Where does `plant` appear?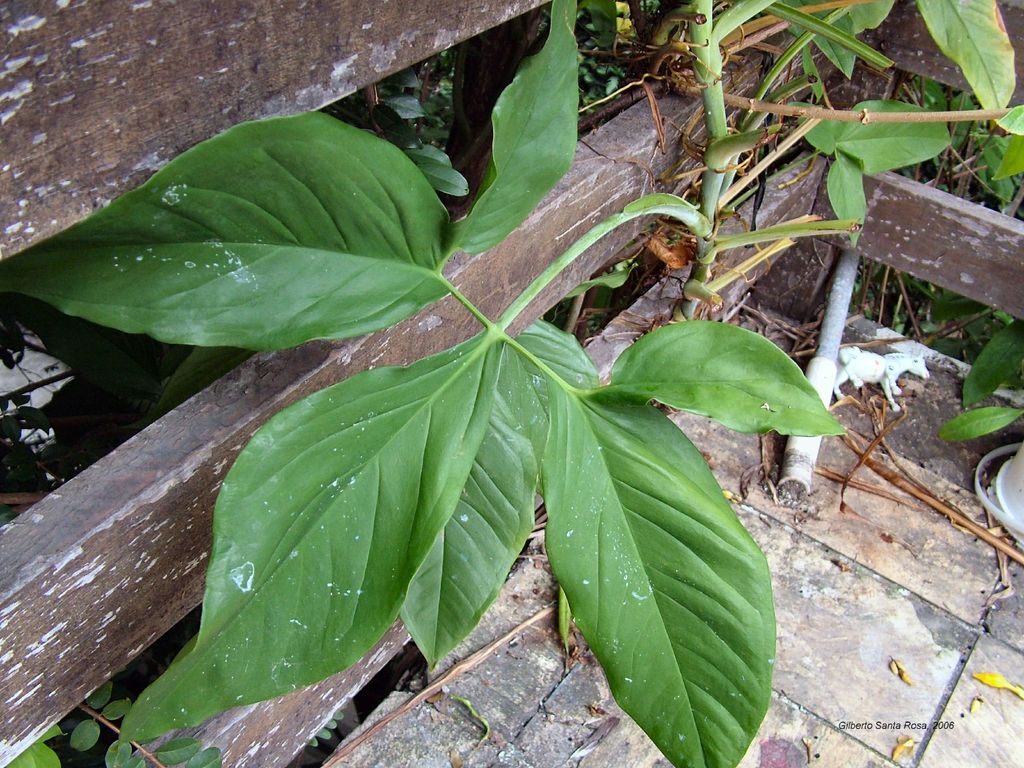
Appears at bbox=(4, 0, 1023, 767).
